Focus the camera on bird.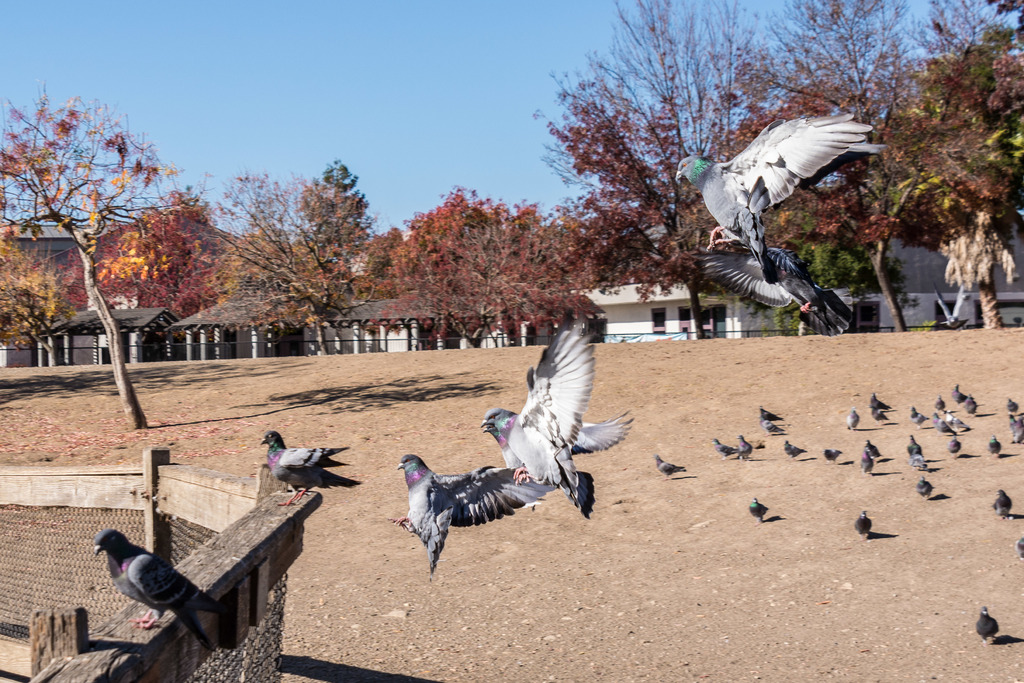
Focus region: (left=948, top=434, right=963, bottom=457).
